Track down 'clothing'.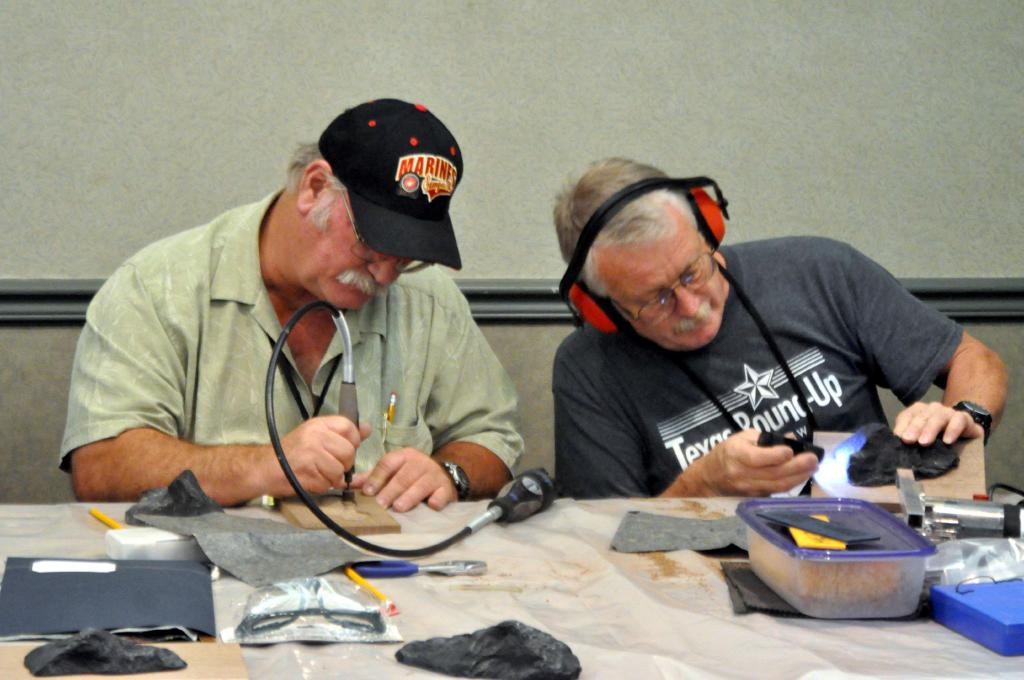
Tracked to (x1=59, y1=182, x2=502, y2=541).
